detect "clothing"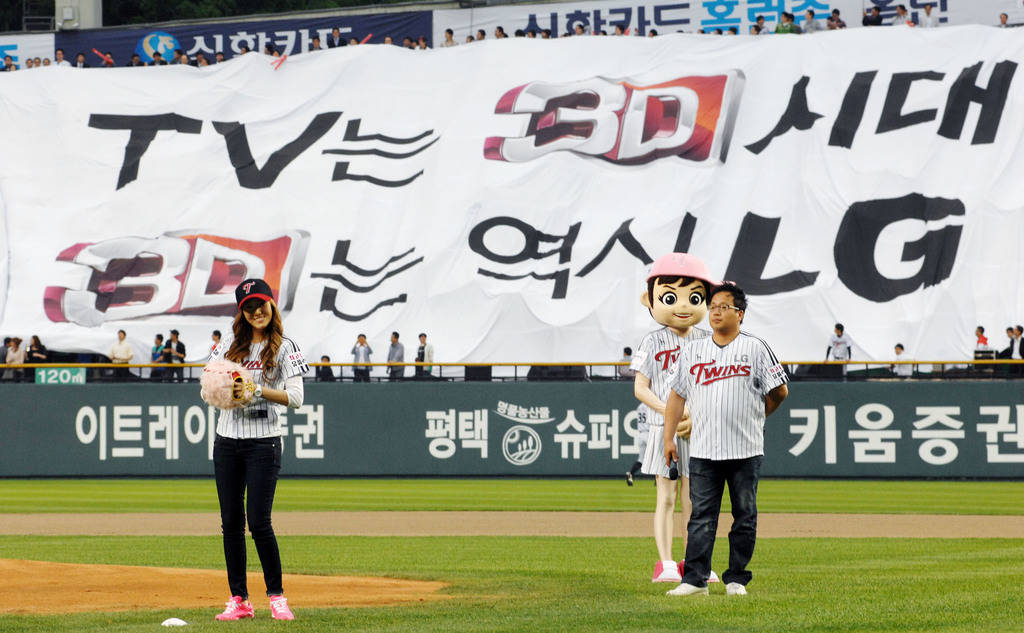
[2,343,22,372]
